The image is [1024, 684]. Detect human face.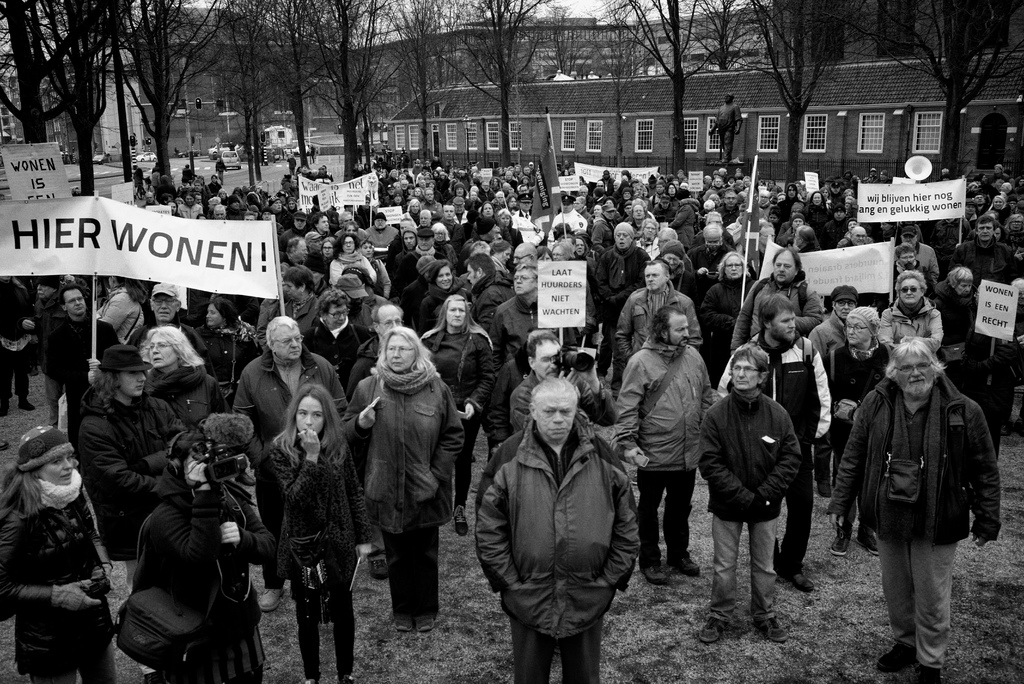
Detection: <box>467,263,479,287</box>.
